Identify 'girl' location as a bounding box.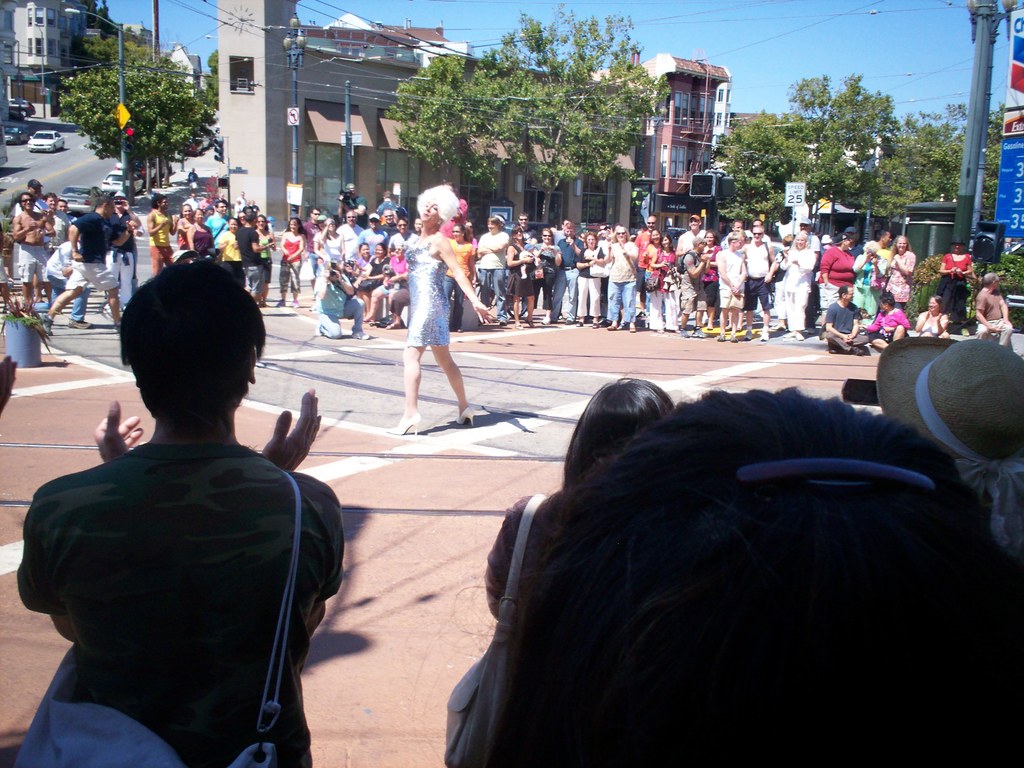
[x1=653, y1=234, x2=679, y2=331].
